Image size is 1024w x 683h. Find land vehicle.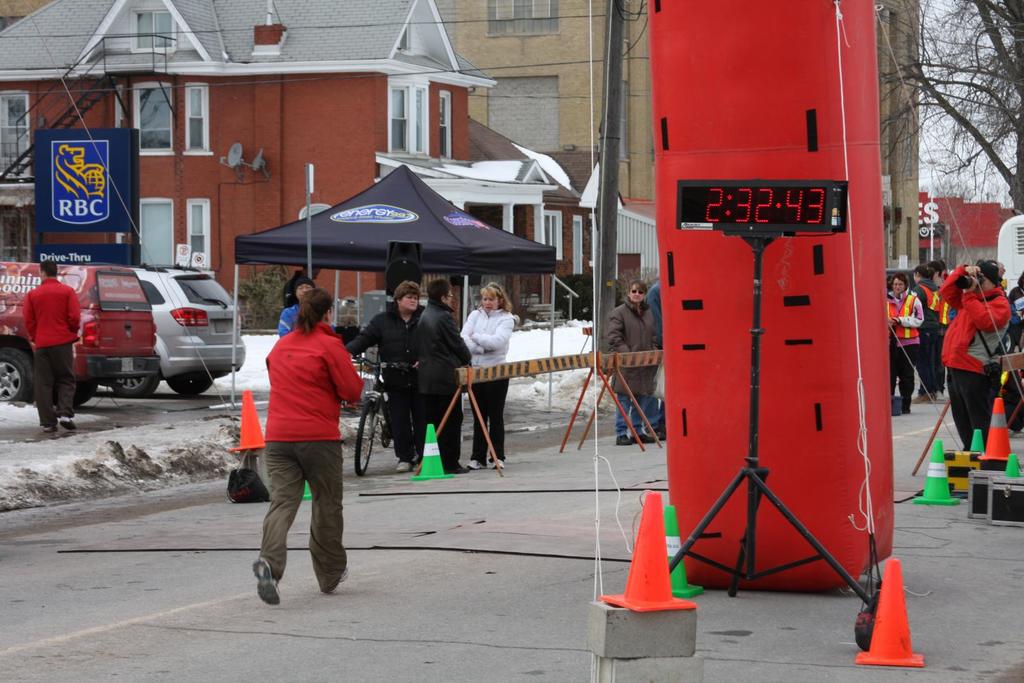
[x1=0, y1=255, x2=125, y2=411].
